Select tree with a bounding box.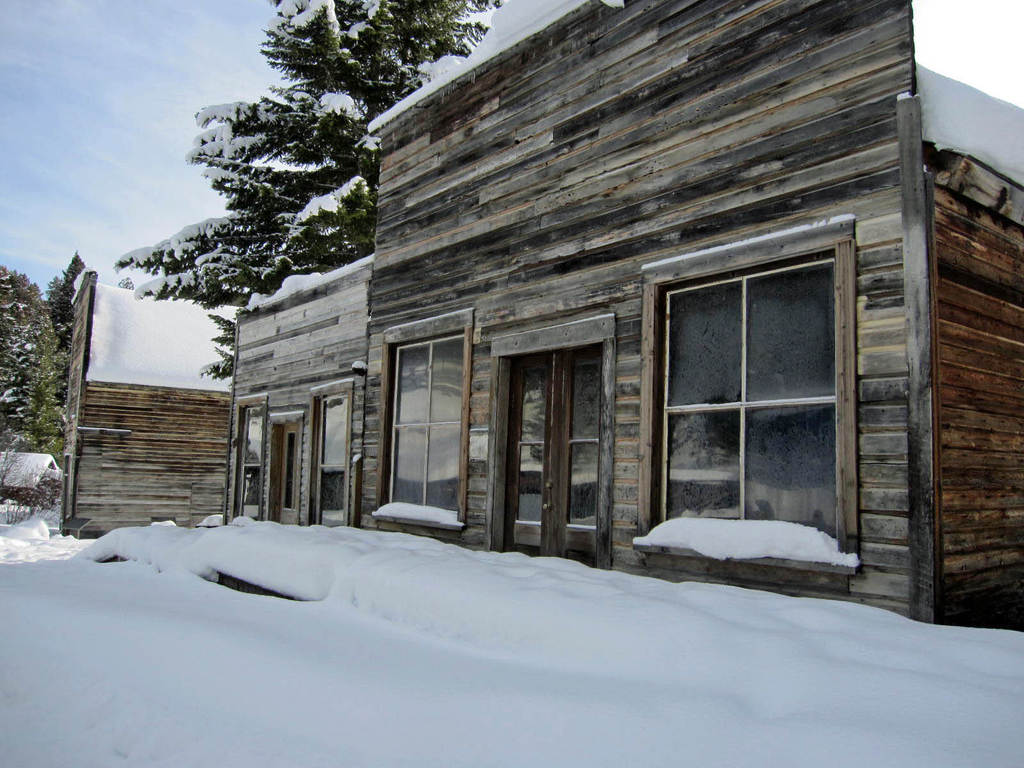
x1=0 y1=250 x2=90 y2=471.
